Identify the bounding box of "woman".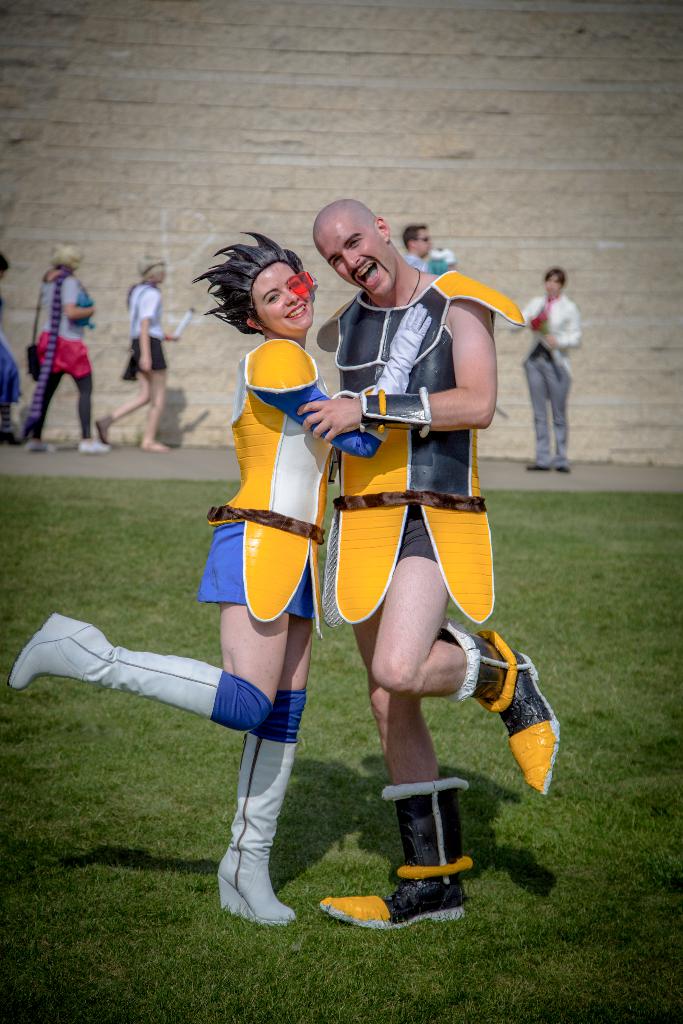
bbox(13, 234, 110, 455).
